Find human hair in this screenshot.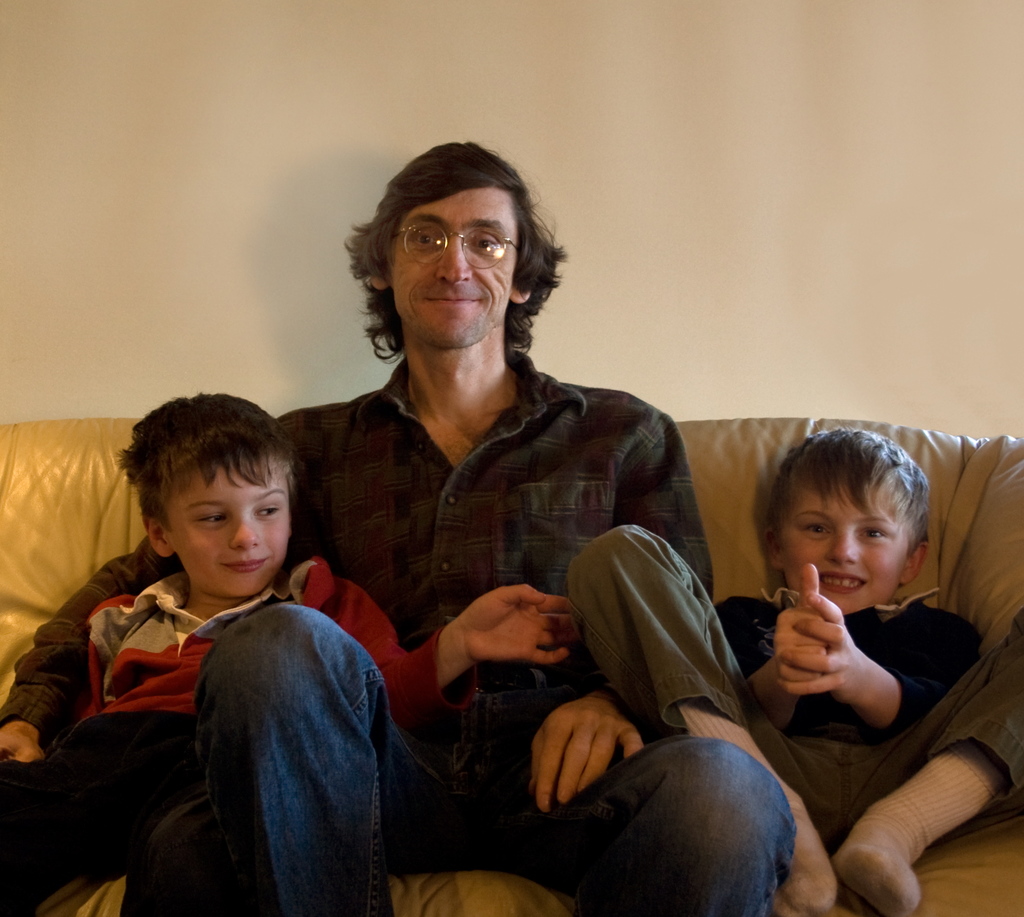
The bounding box for human hair is rect(772, 426, 929, 557).
